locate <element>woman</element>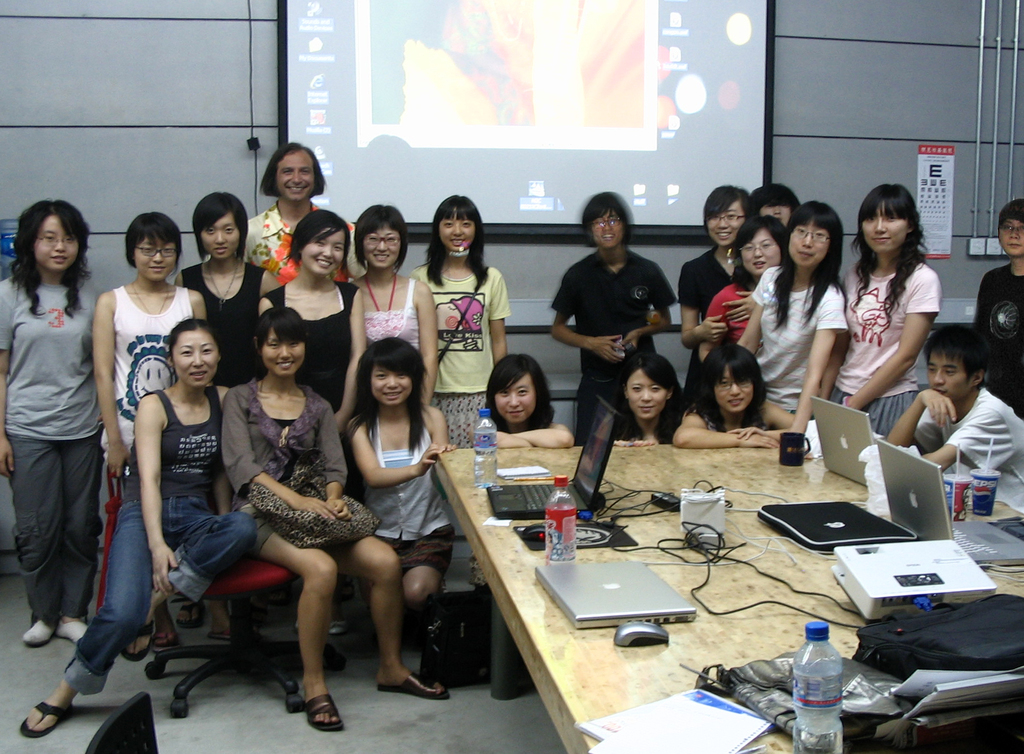
BBox(824, 193, 953, 456)
